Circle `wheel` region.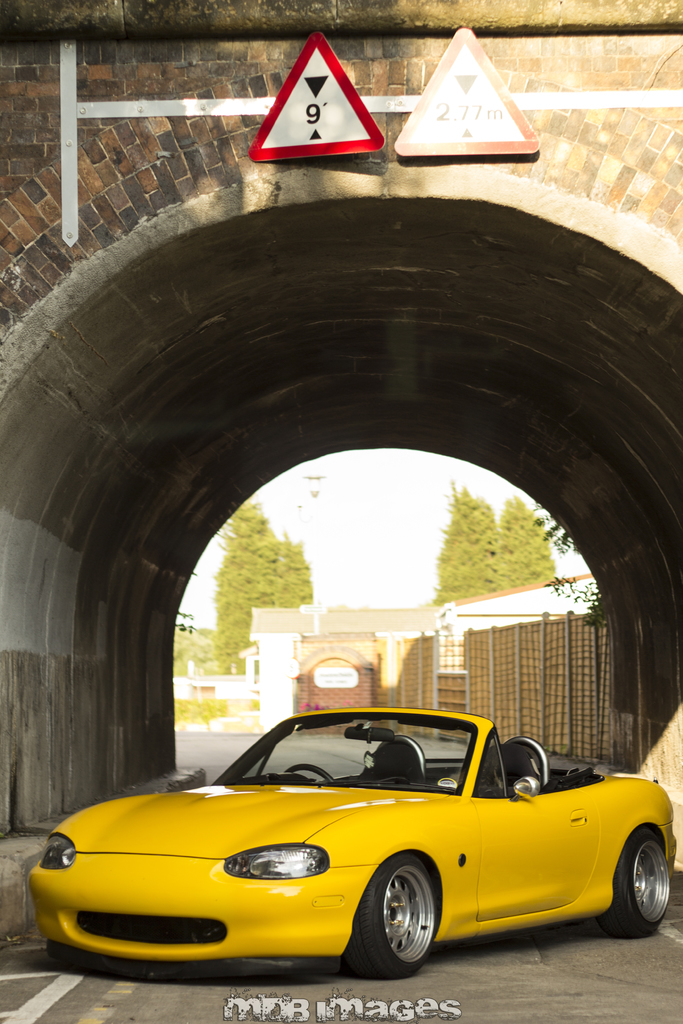
Region: 597:828:671:931.
